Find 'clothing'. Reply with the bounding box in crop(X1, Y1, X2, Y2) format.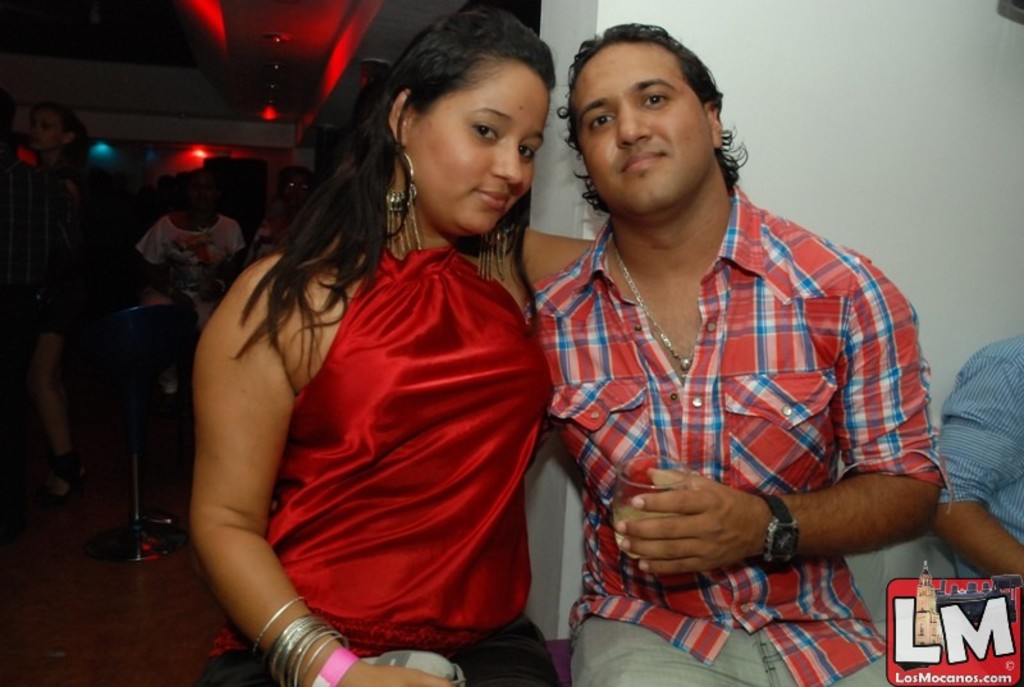
crop(205, 237, 562, 686).
